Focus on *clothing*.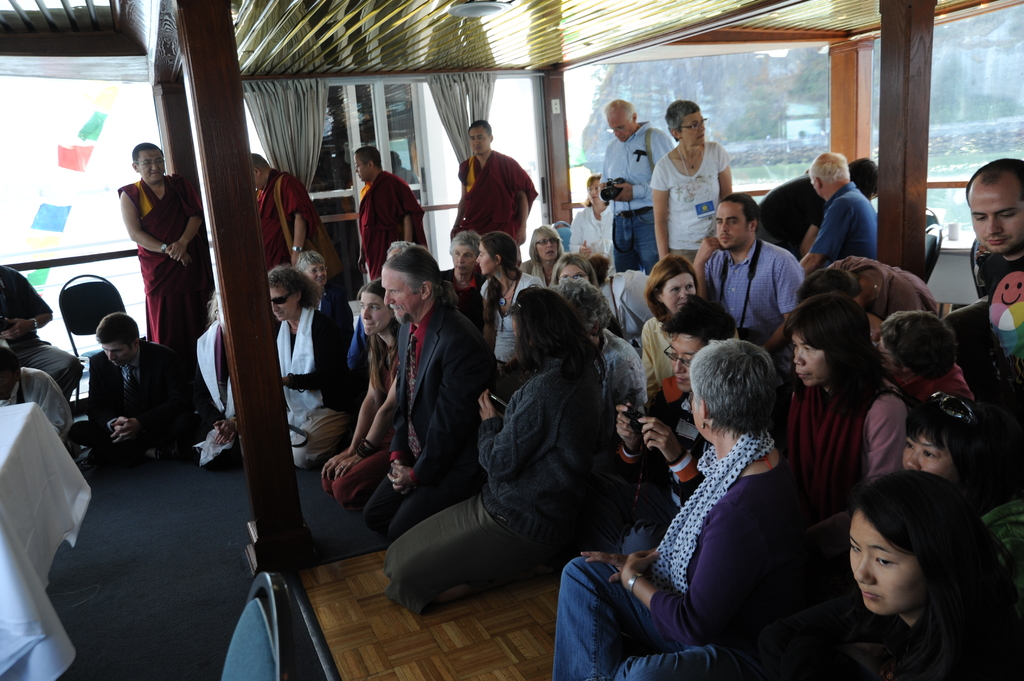
Focused at l=360, t=166, r=430, b=284.
